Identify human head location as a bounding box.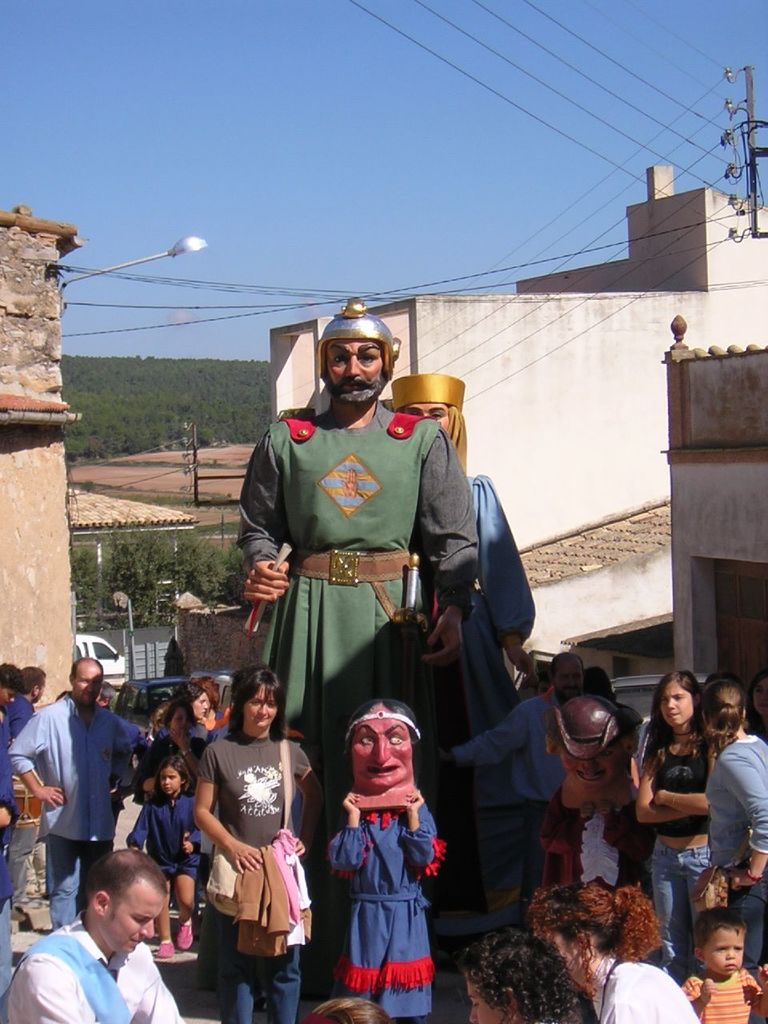
(151,751,194,801).
